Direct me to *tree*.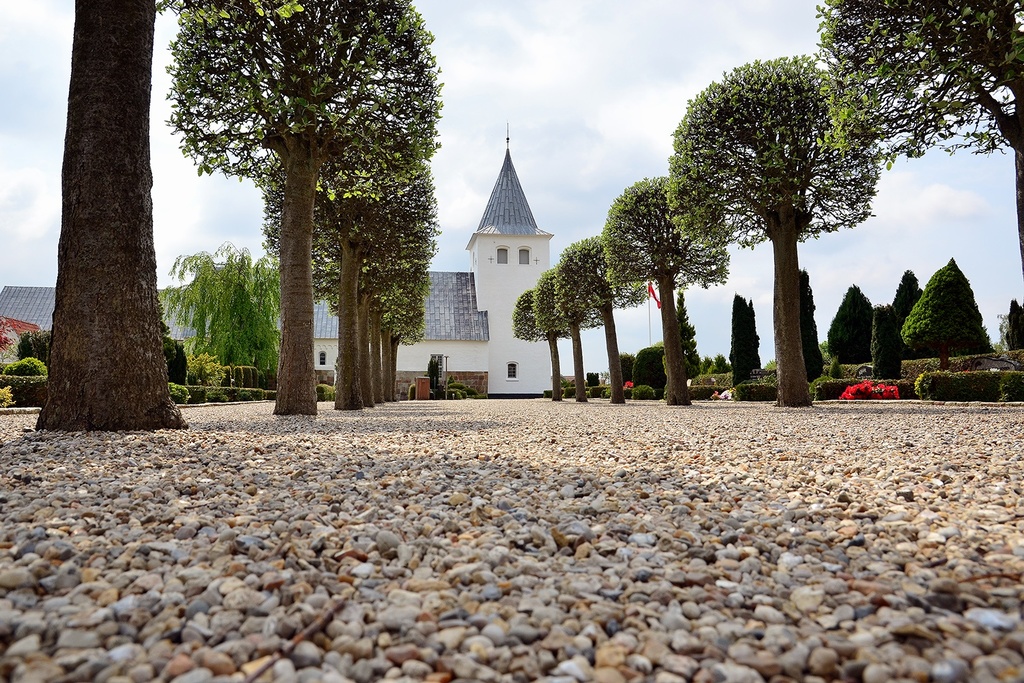
Direction: box=[600, 175, 739, 410].
